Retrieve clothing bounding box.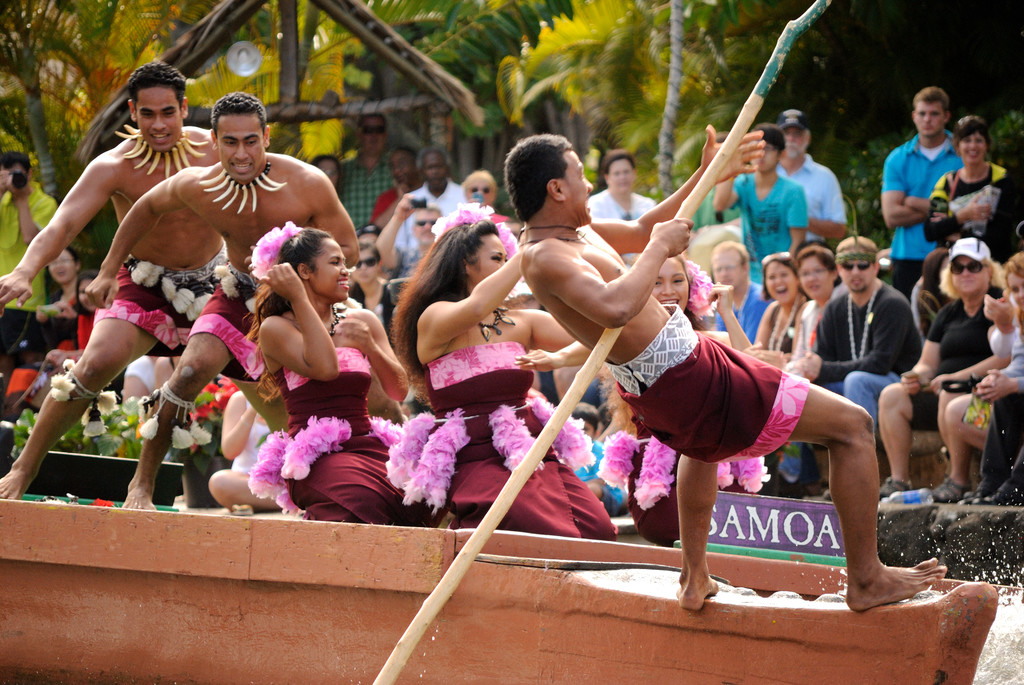
Bounding box: {"x1": 276, "y1": 361, "x2": 396, "y2": 519}.
